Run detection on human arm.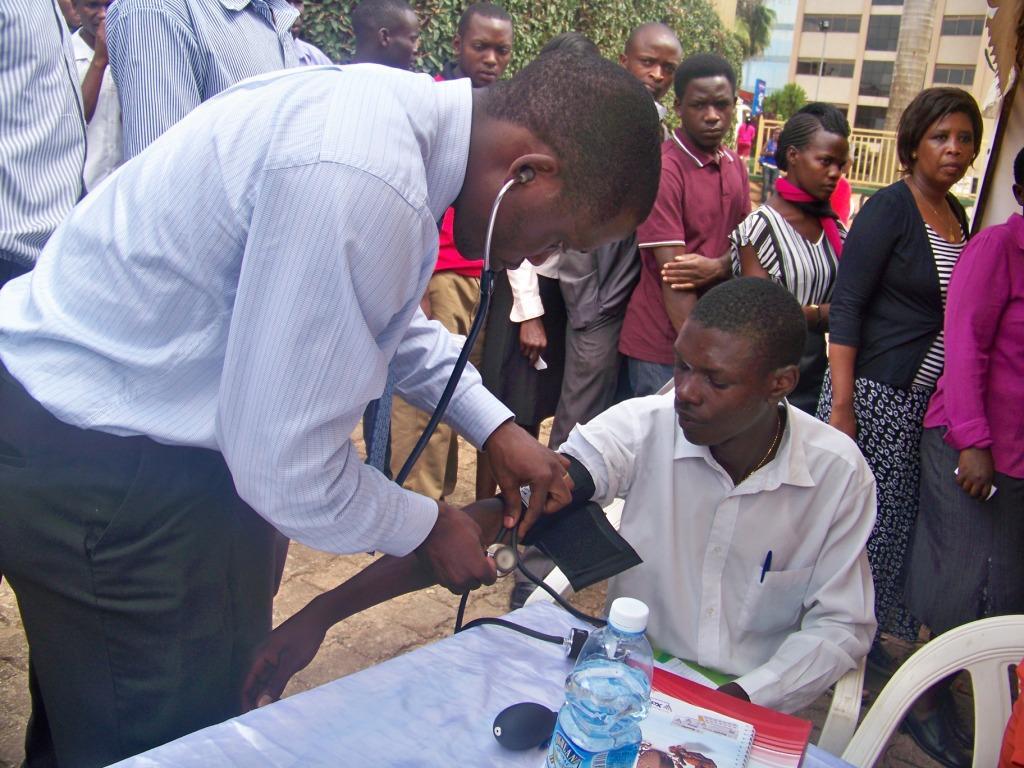
Result: {"left": 121, "top": 0, "right": 191, "bottom": 168}.
